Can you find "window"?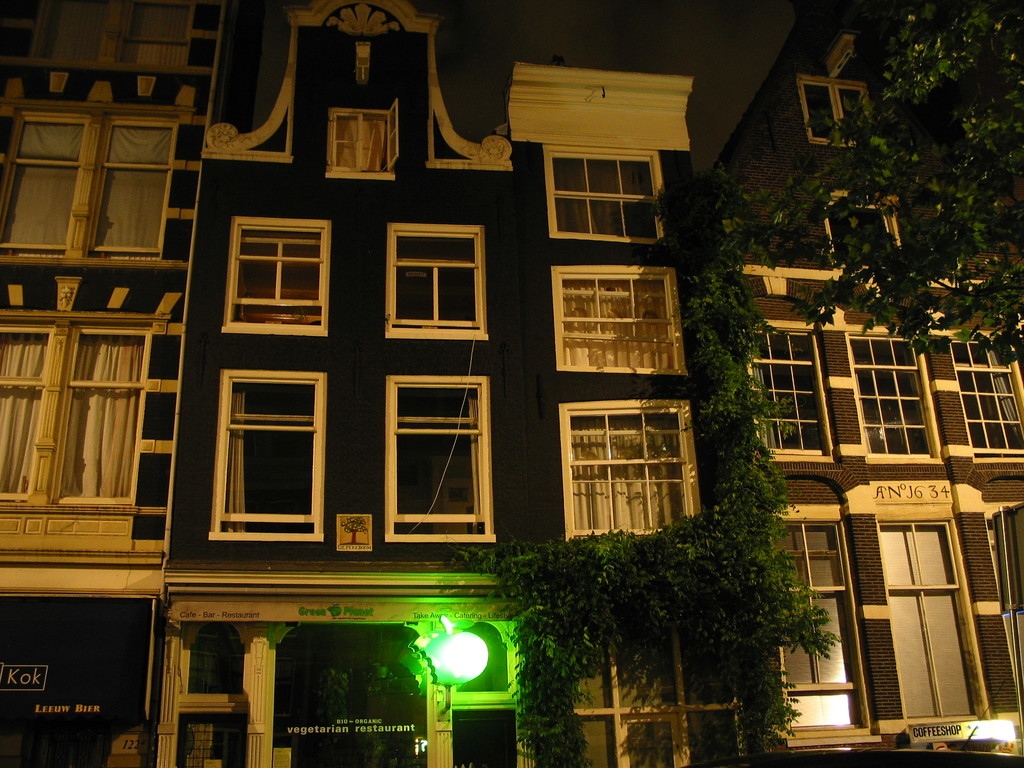
Yes, bounding box: crop(880, 518, 987, 726).
